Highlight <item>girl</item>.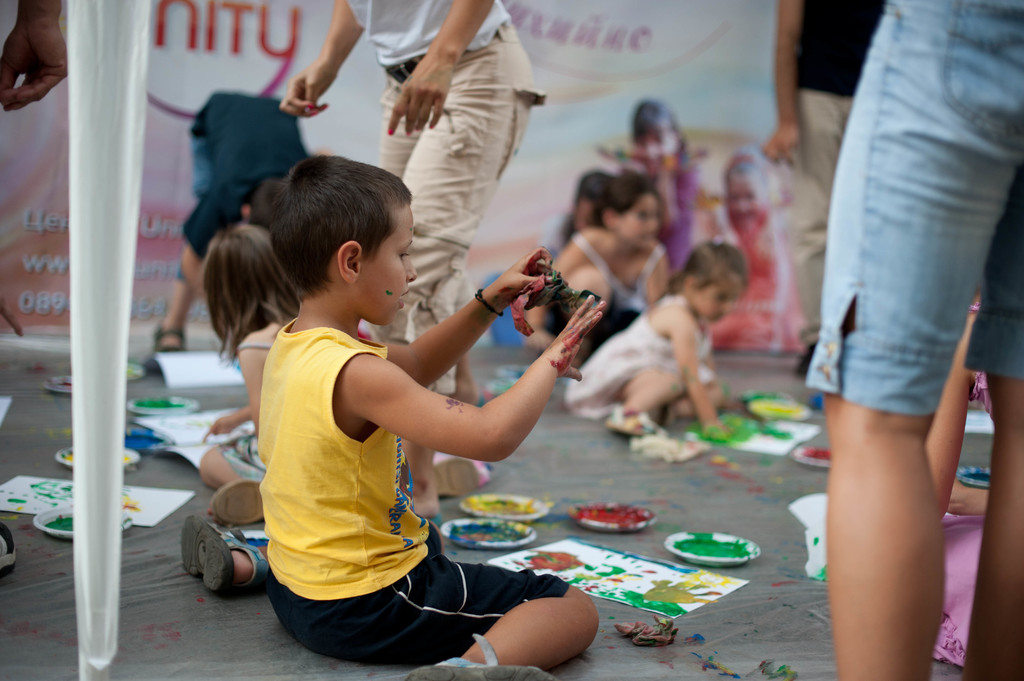
Highlighted region: <region>632, 94, 737, 282</region>.
